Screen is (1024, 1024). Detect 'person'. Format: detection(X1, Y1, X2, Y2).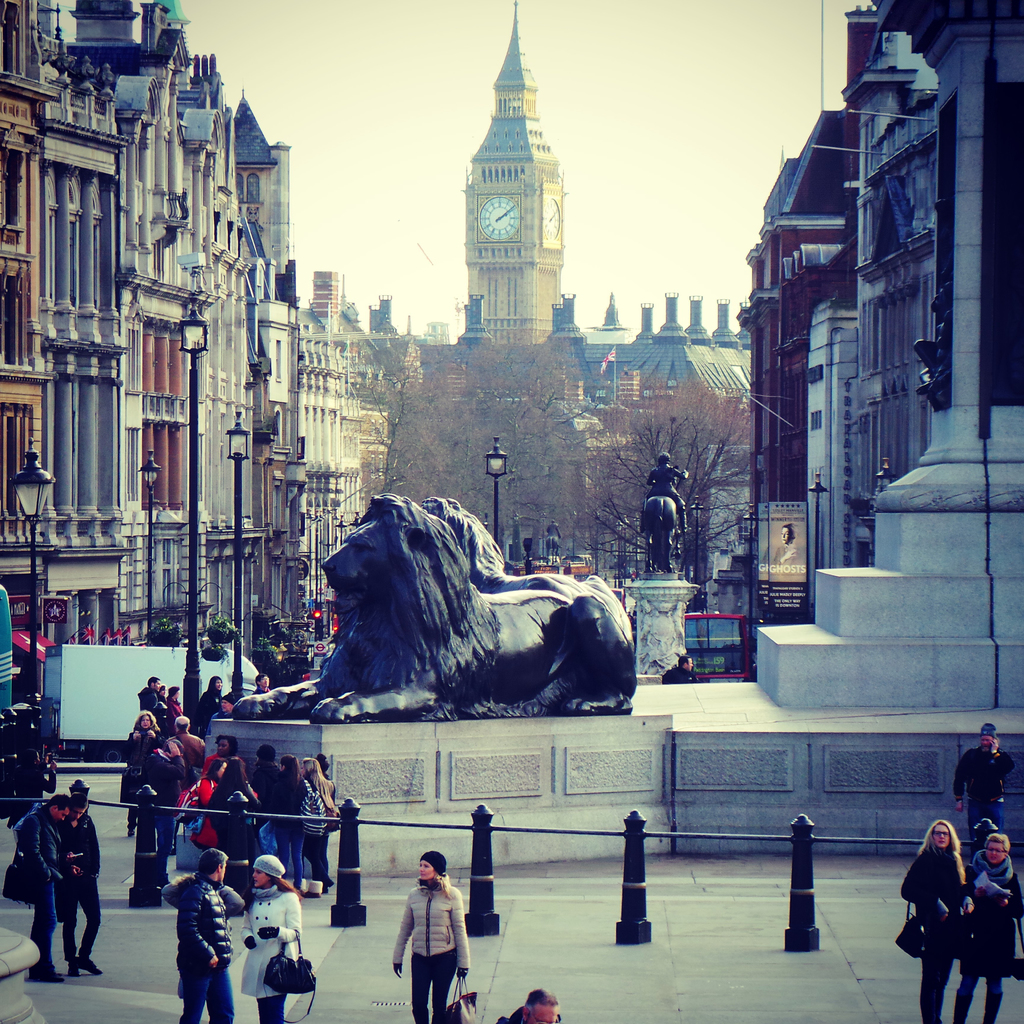
detection(776, 522, 803, 559).
